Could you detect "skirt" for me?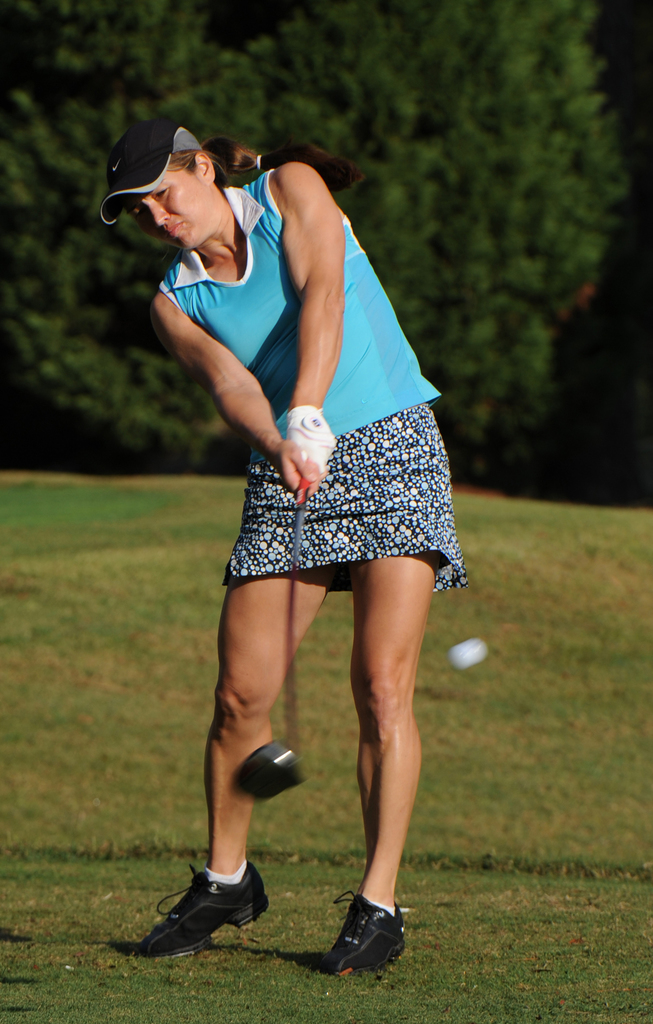
Detection result: bbox=(223, 405, 472, 593).
